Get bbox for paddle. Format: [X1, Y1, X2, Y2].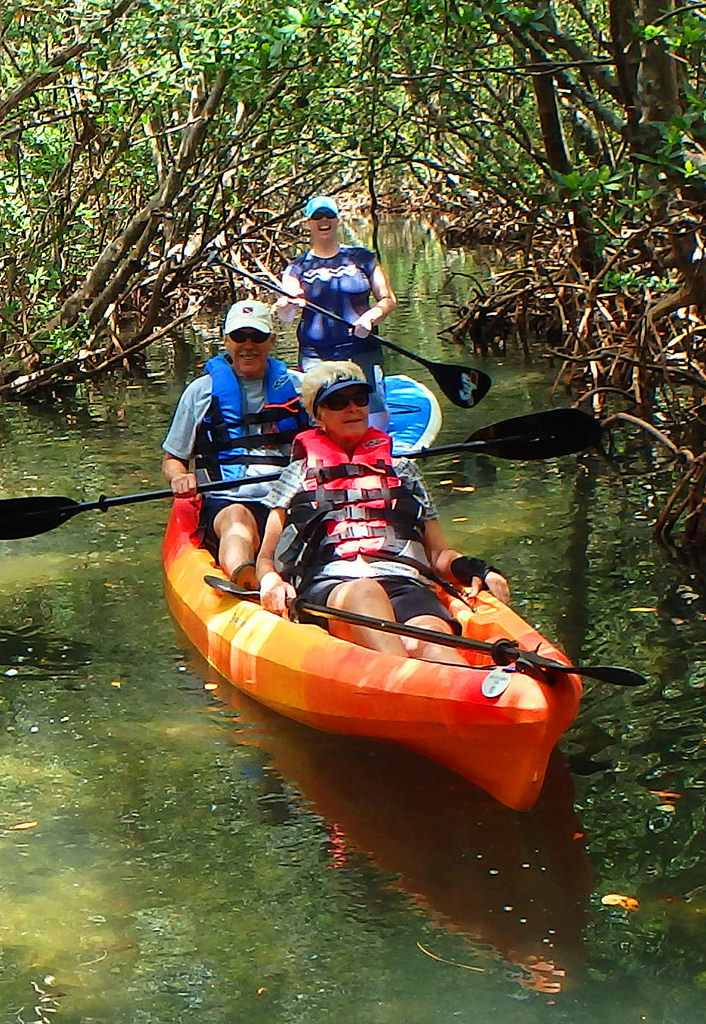
[206, 575, 641, 688].
